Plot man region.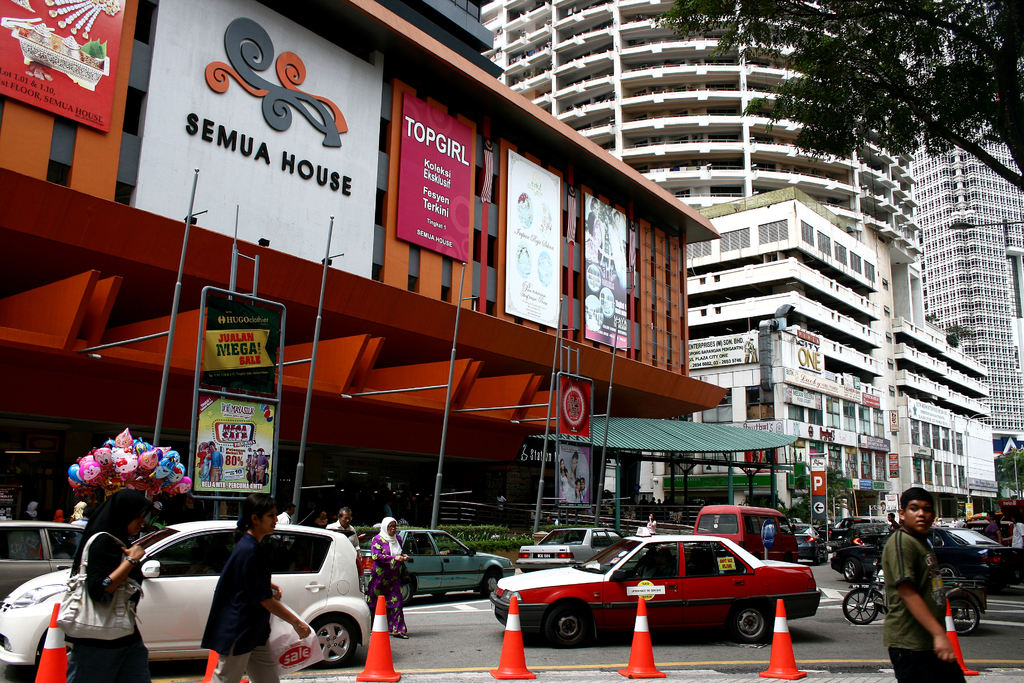
Plotted at l=327, t=509, r=361, b=554.
